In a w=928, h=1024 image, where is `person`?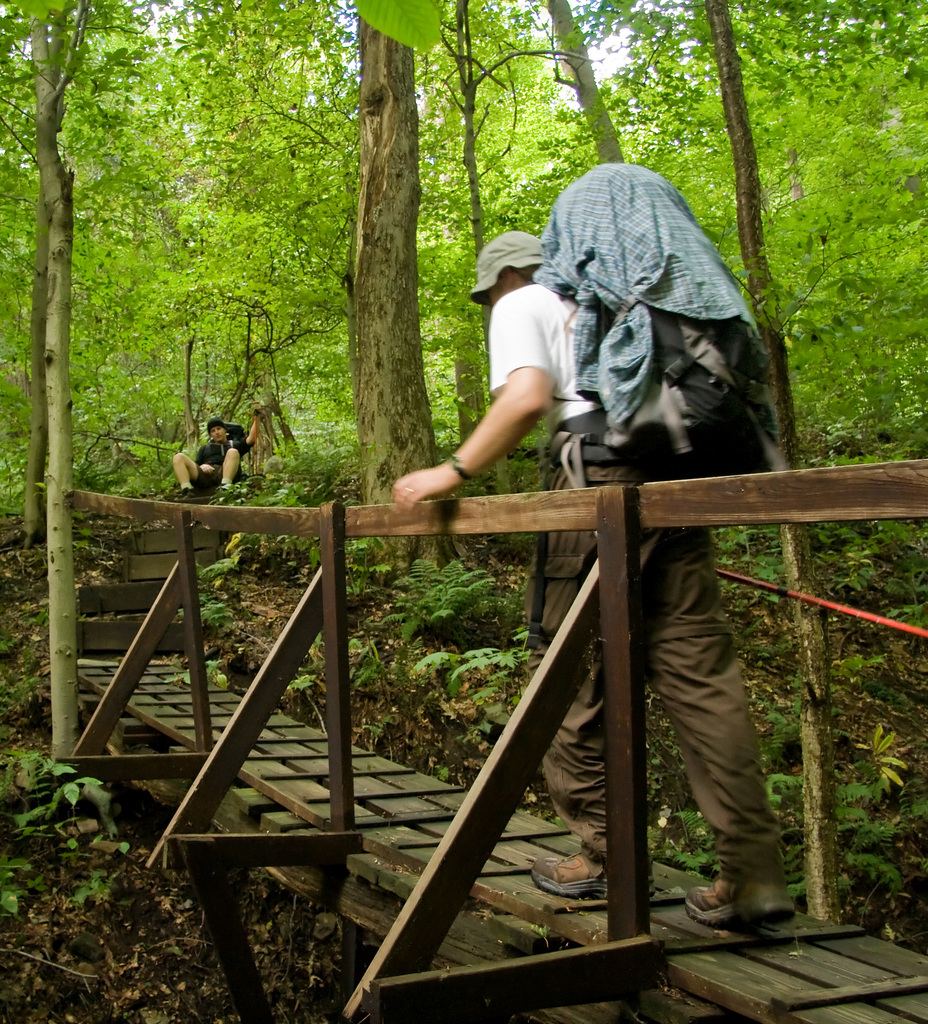
l=479, t=180, r=788, b=916.
